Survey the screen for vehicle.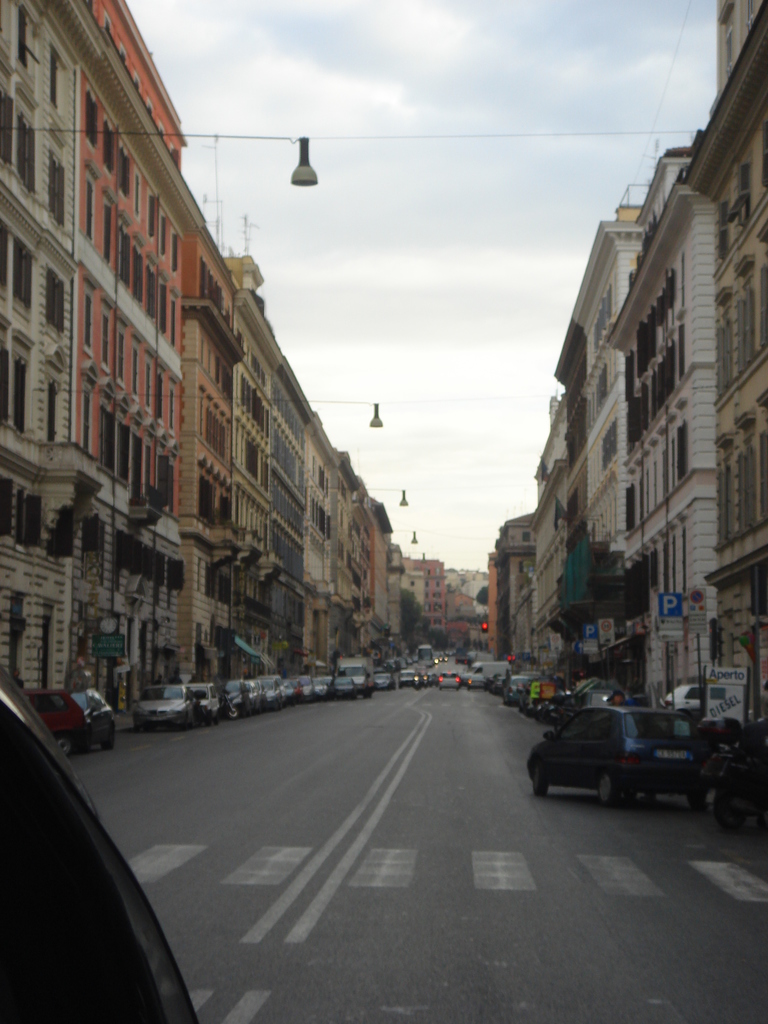
Survey found: x1=226 y1=680 x2=247 y2=715.
